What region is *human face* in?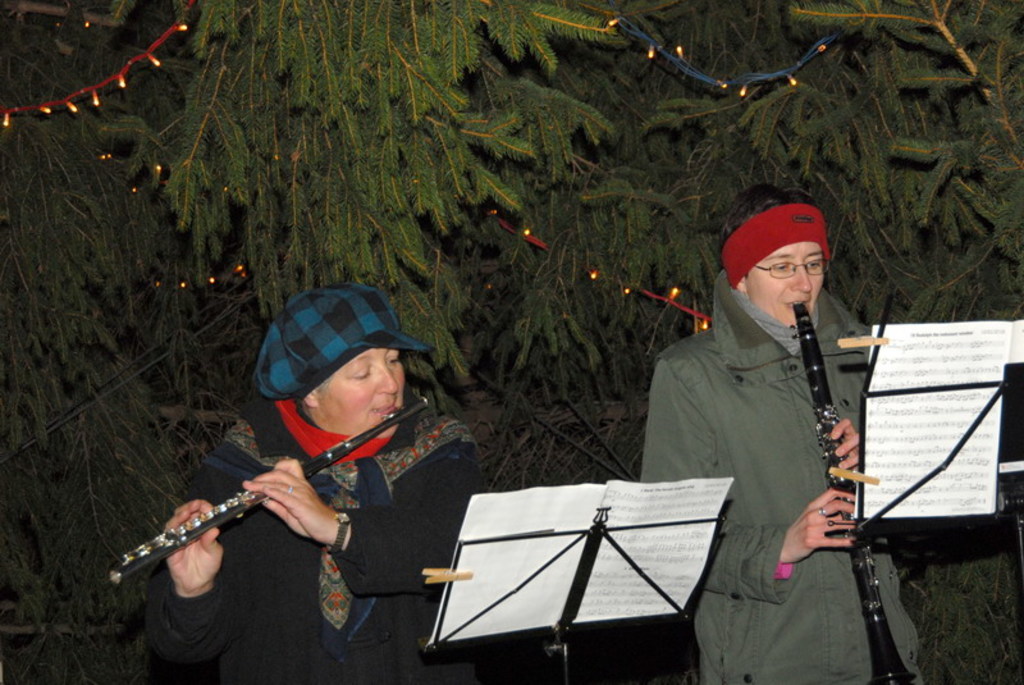
region(745, 238, 820, 326).
